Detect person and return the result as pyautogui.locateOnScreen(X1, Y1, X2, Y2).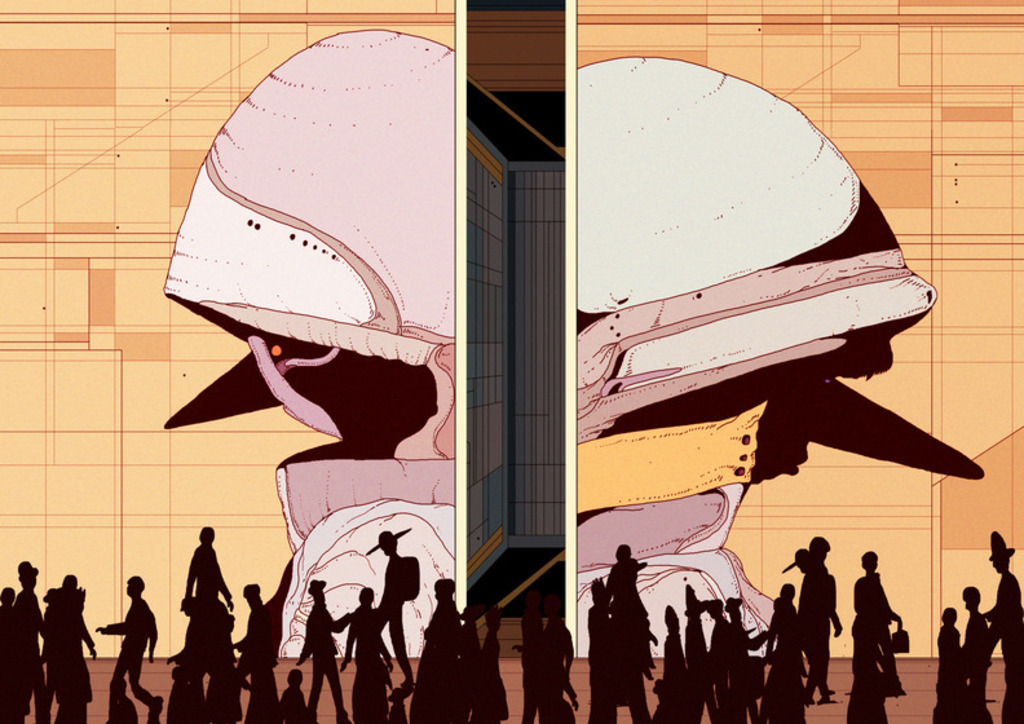
pyautogui.locateOnScreen(181, 524, 230, 615).
